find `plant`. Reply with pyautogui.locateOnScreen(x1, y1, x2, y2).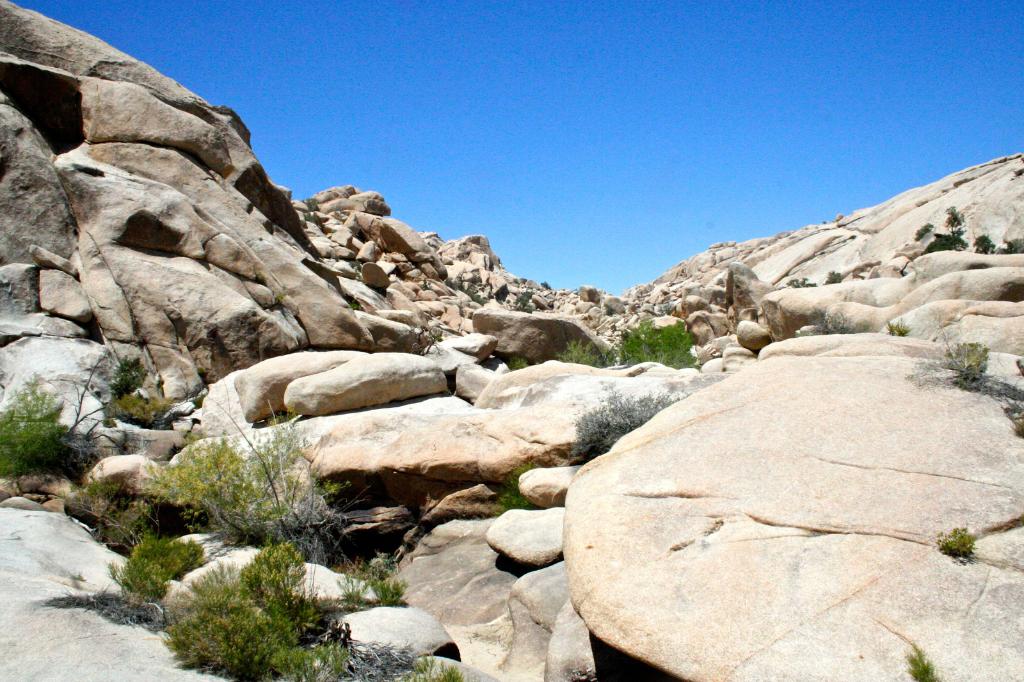
pyautogui.locateOnScreen(822, 264, 834, 287).
